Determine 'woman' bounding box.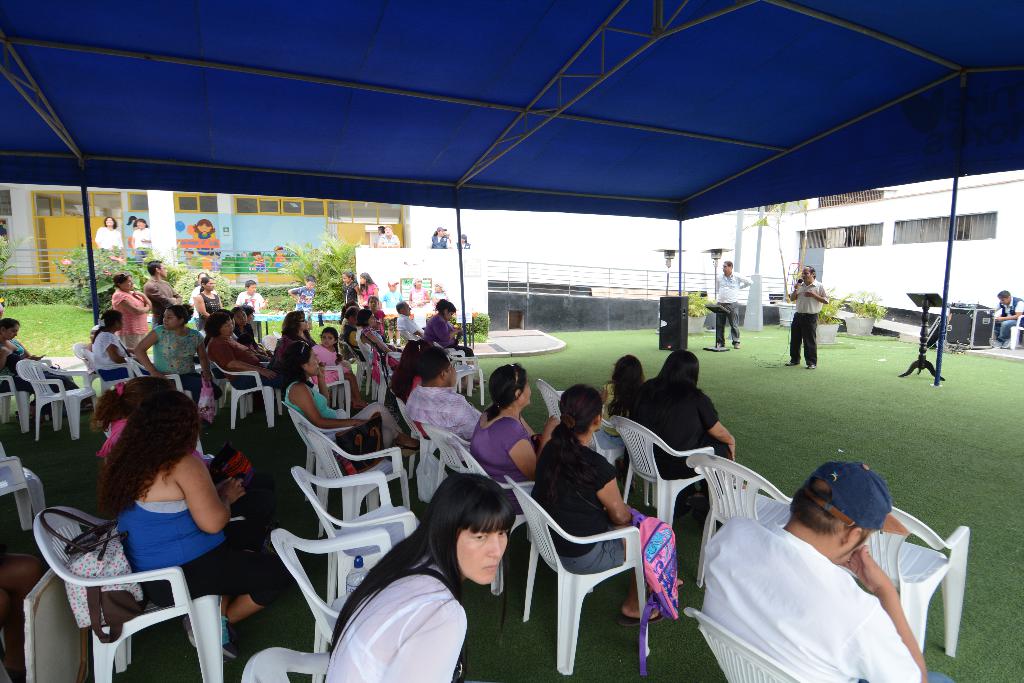
Determined: <box>282,310,353,370</box>.
